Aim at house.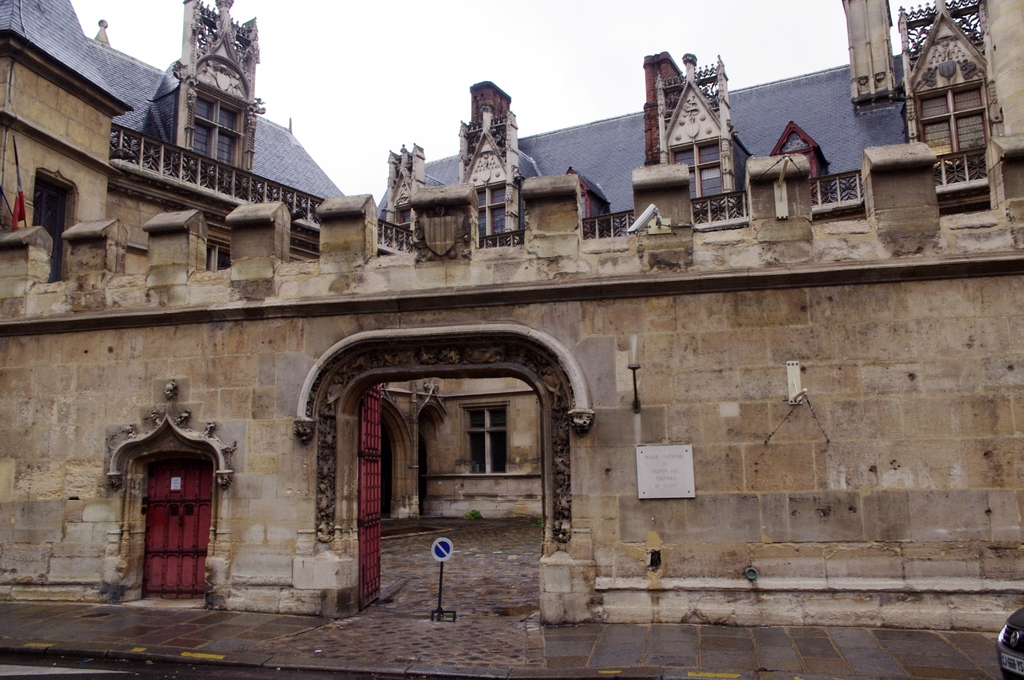
Aimed at bbox(1, 0, 1023, 636).
